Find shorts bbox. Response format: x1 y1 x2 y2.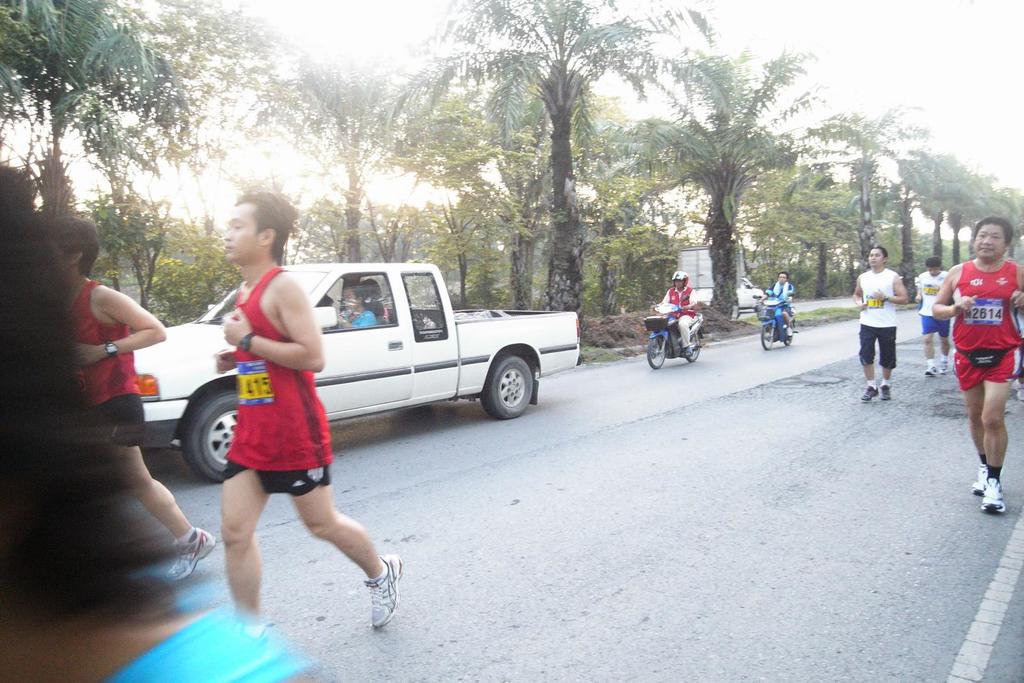
922 315 950 335.
